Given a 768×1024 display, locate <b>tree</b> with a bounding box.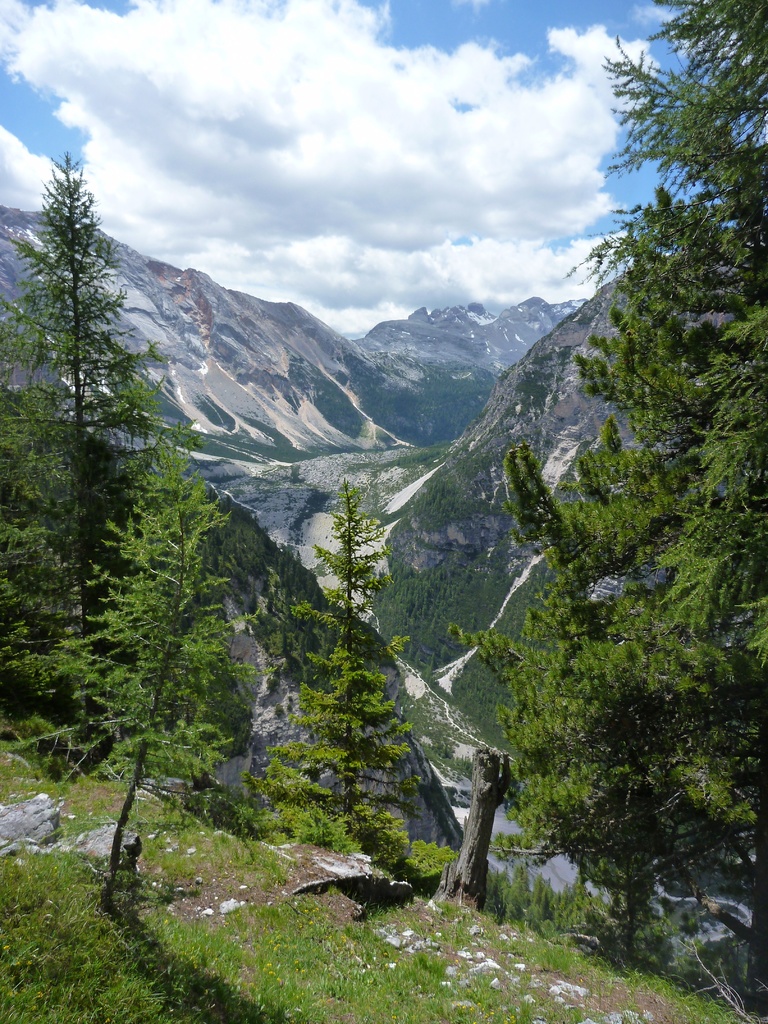
Located: 0 144 200 785.
